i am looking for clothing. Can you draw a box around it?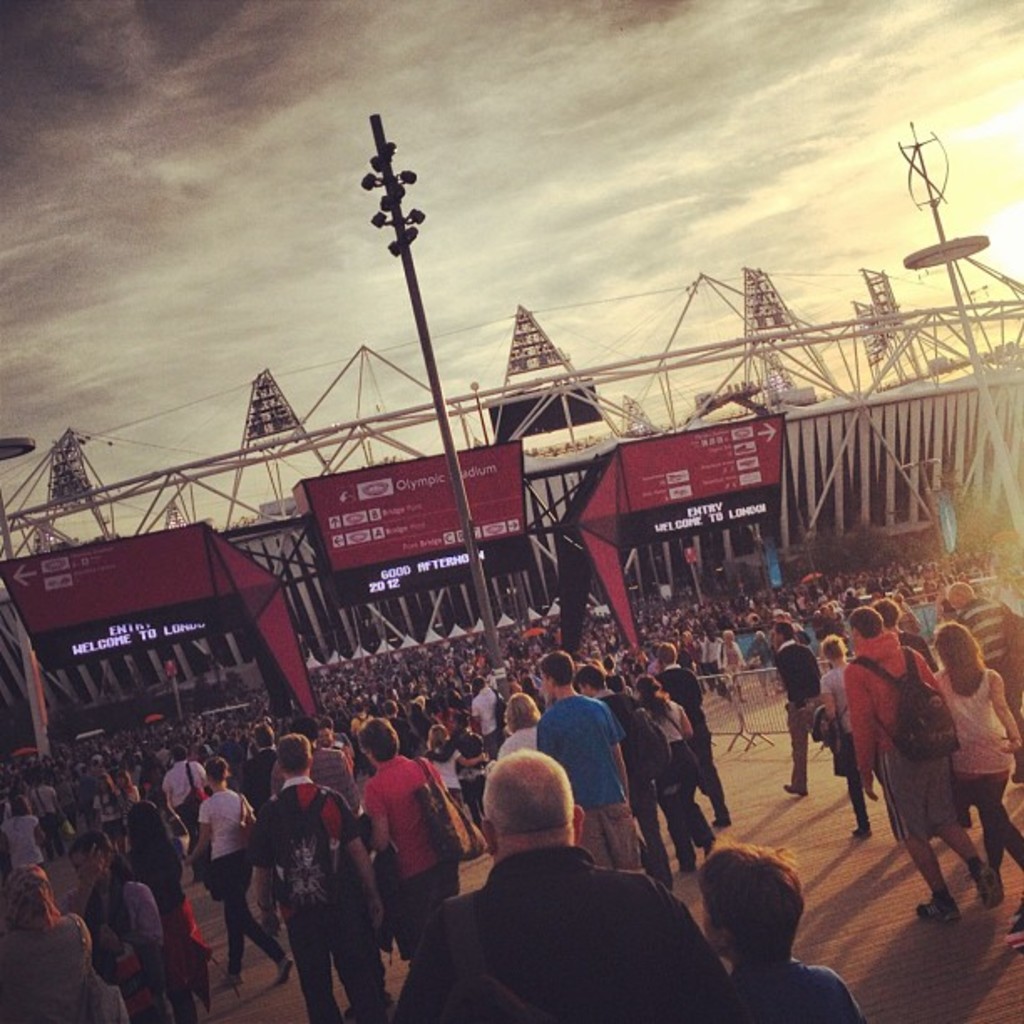
Sure, the bounding box is {"left": 828, "top": 626, "right": 965, "bottom": 847}.
